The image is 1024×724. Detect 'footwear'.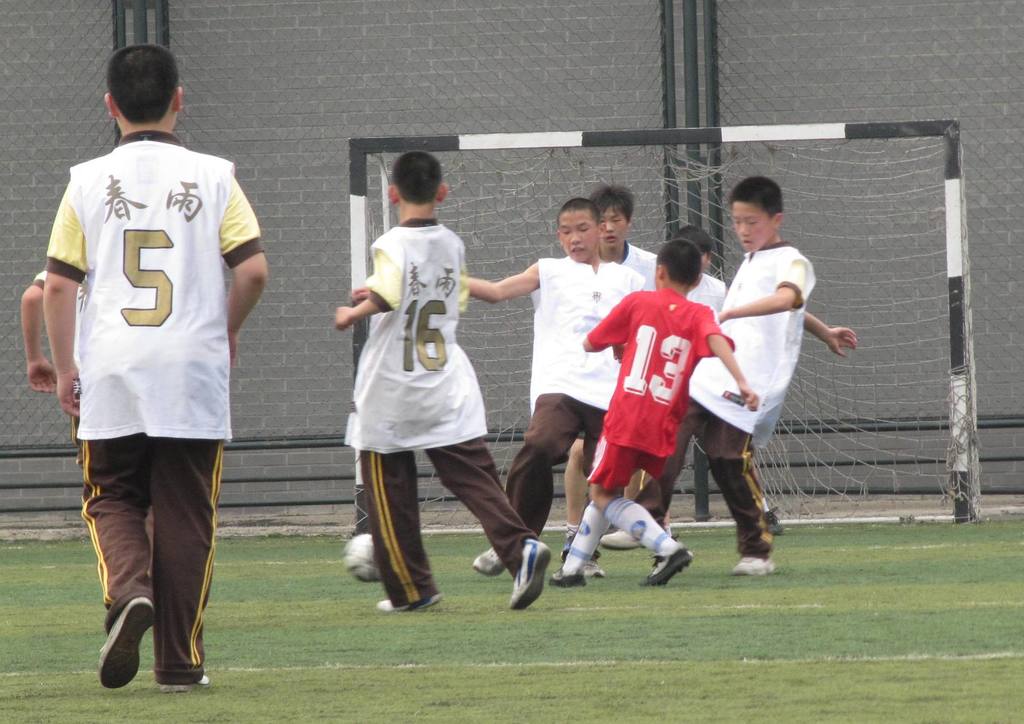
Detection: 600 533 649 547.
